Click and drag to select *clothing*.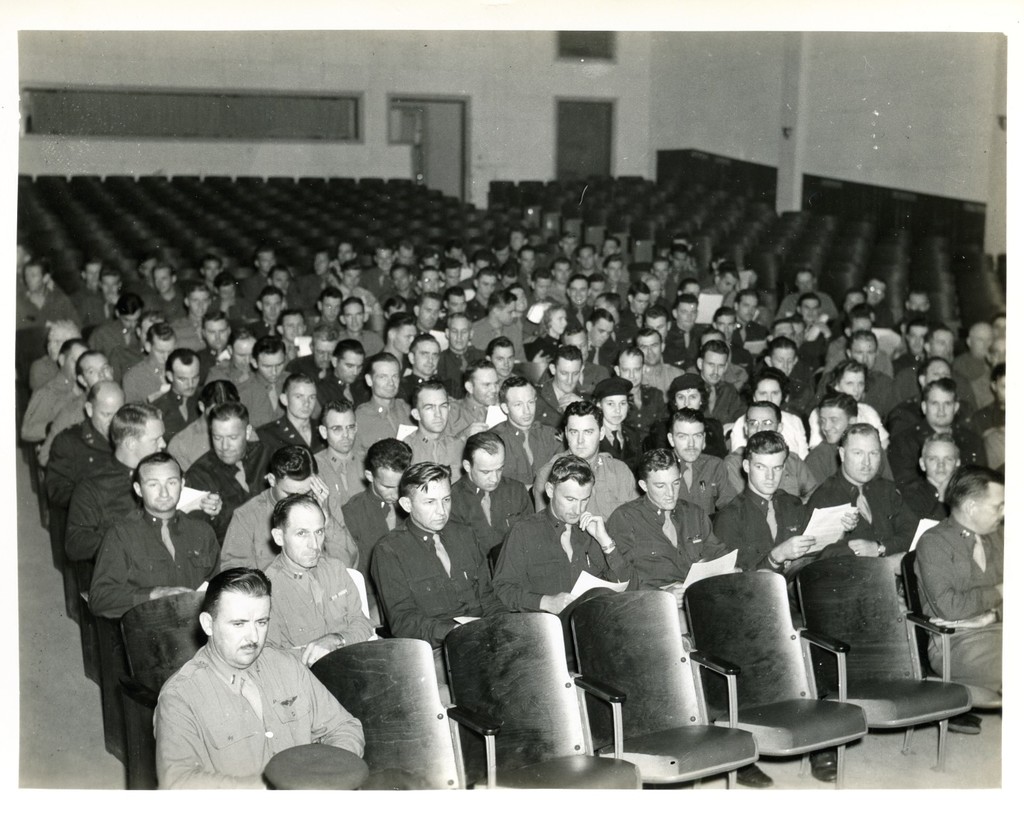
Selection: bbox=(173, 414, 212, 449).
